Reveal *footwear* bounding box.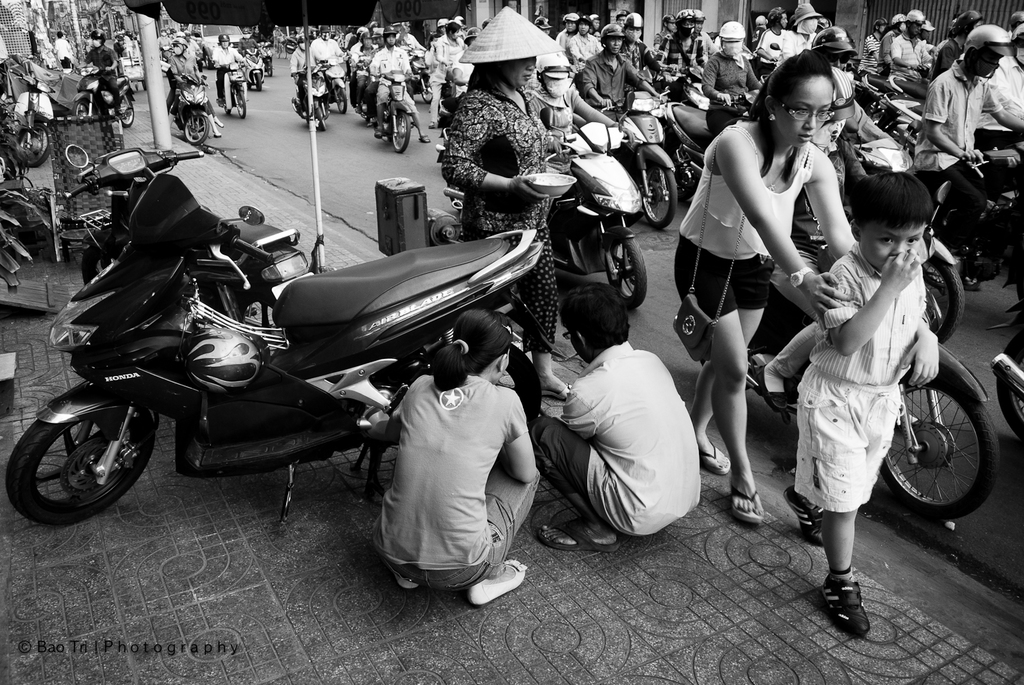
Revealed: rect(356, 104, 363, 115).
